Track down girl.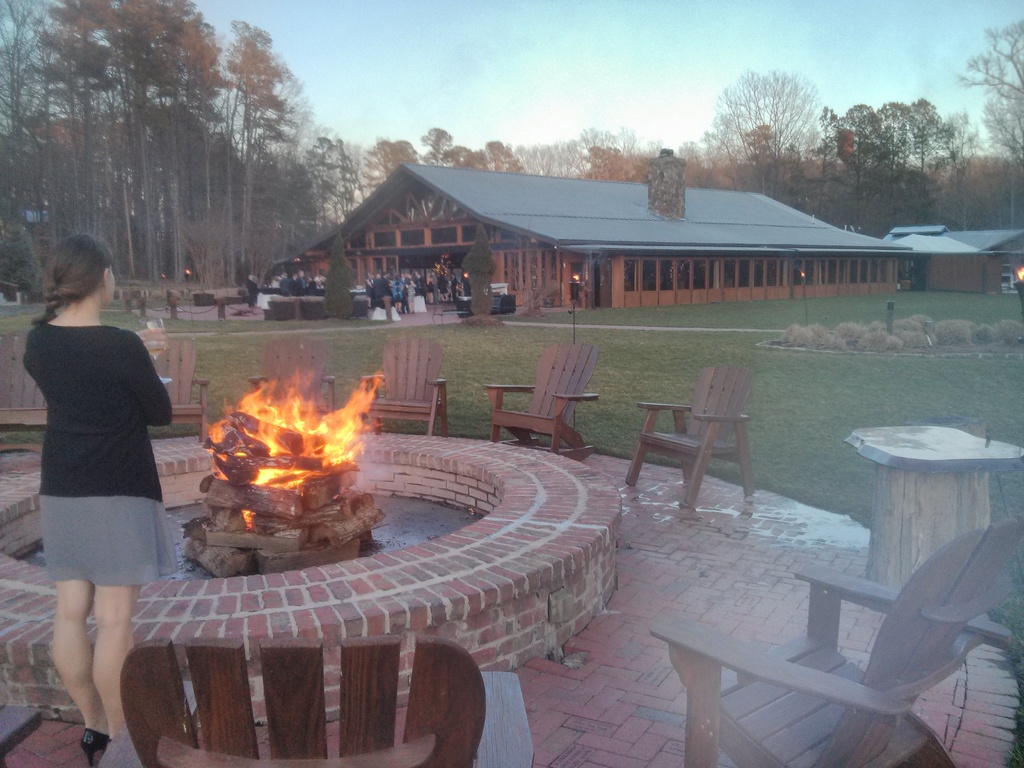
Tracked to (left=20, top=230, right=170, bottom=750).
